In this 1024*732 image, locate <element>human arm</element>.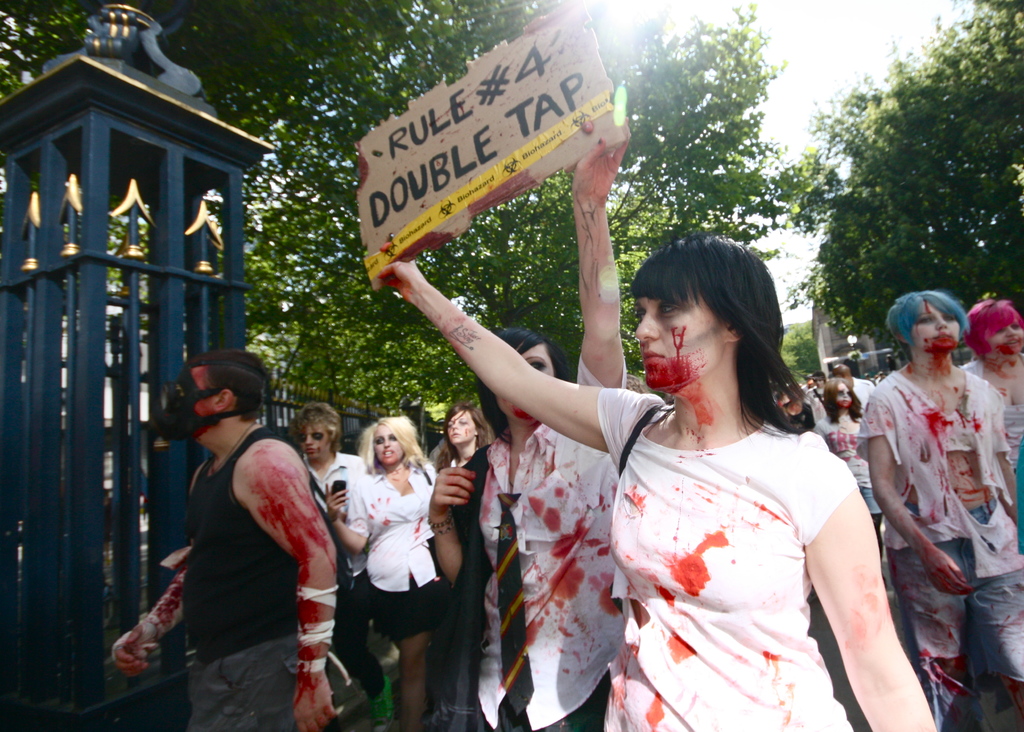
Bounding box: bbox=[404, 294, 645, 433].
